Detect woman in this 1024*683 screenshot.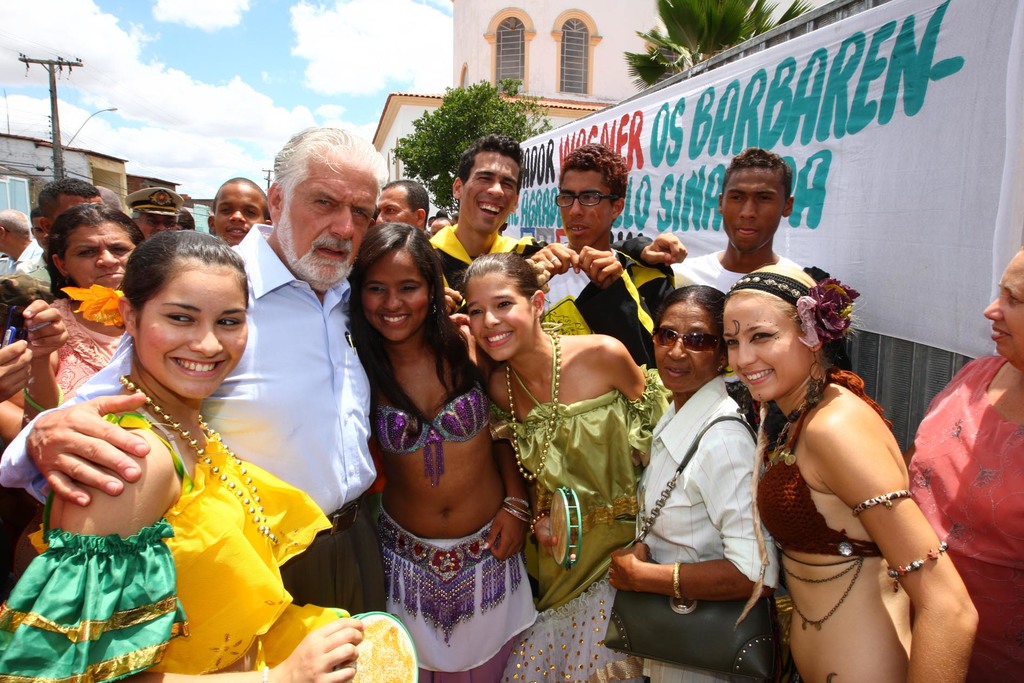
Detection: l=595, t=271, r=798, b=682.
